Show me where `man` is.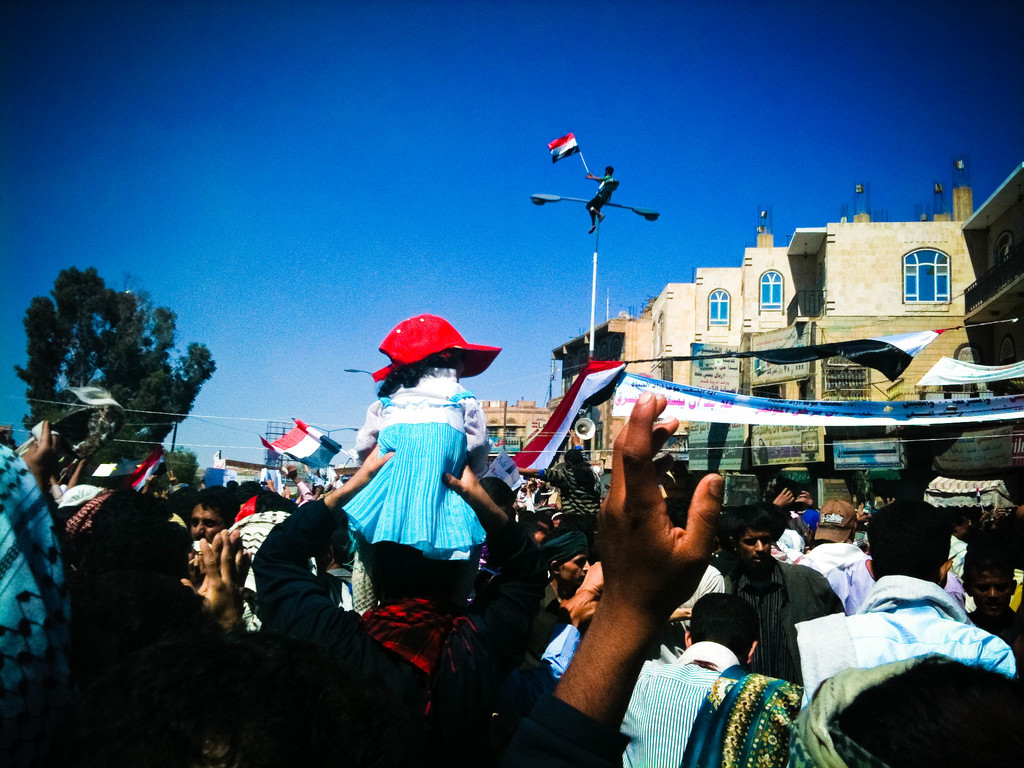
`man` is at Rect(534, 527, 593, 655).
